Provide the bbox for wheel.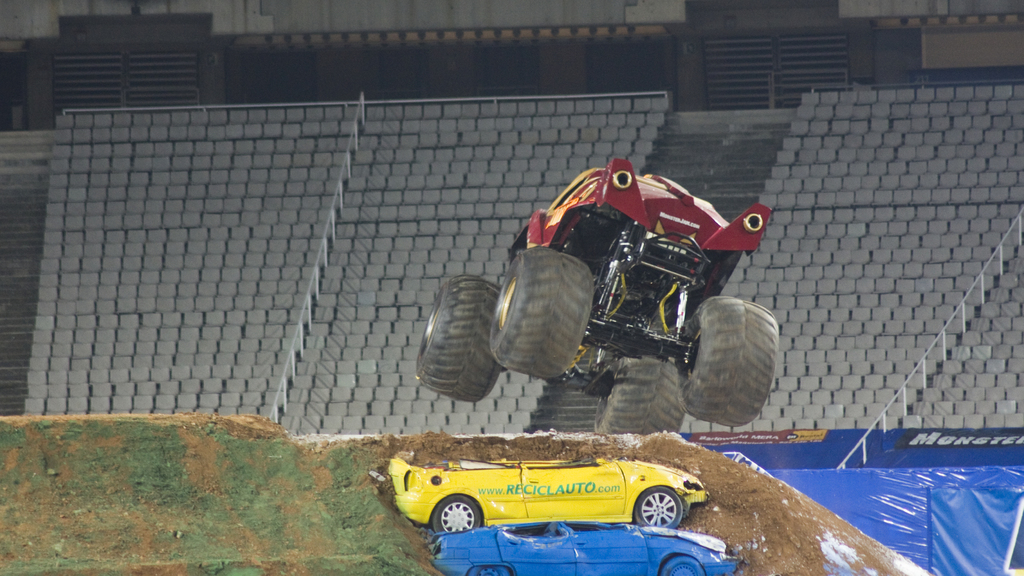
662:557:710:575.
